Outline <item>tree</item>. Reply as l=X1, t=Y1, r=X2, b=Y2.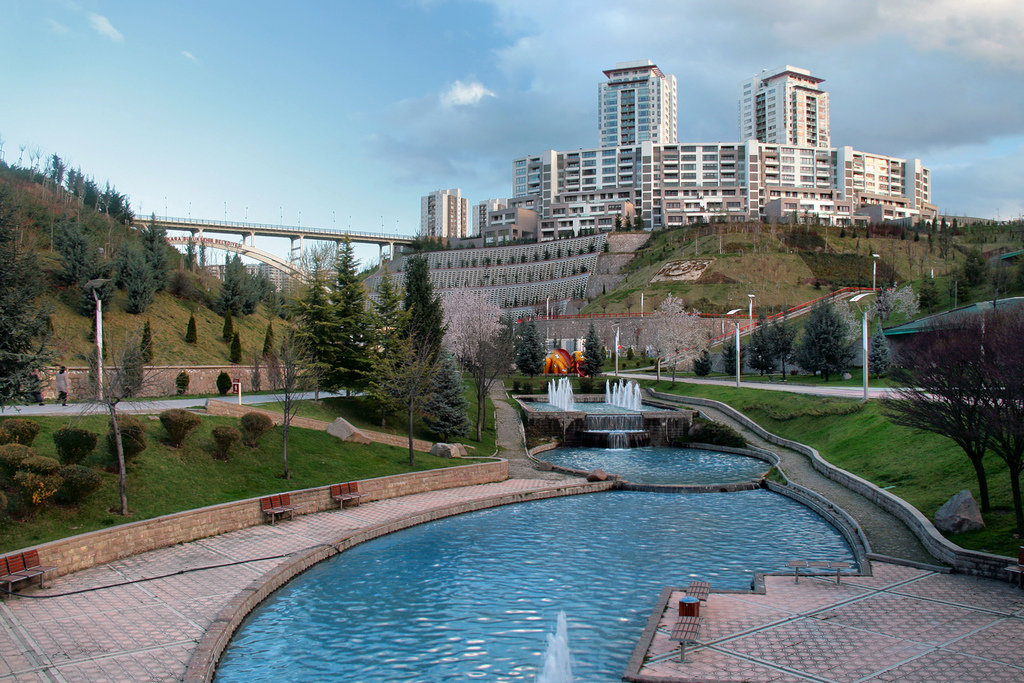
l=658, t=294, r=707, b=384.
